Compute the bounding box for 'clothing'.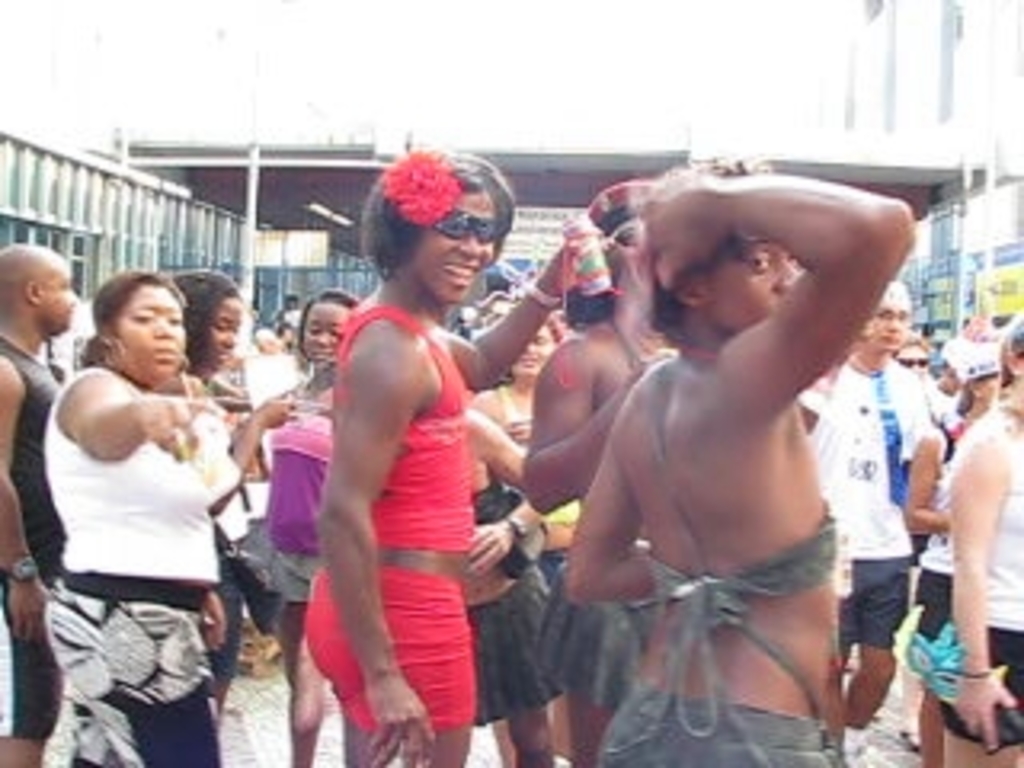
bbox=[963, 333, 1008, 381].
